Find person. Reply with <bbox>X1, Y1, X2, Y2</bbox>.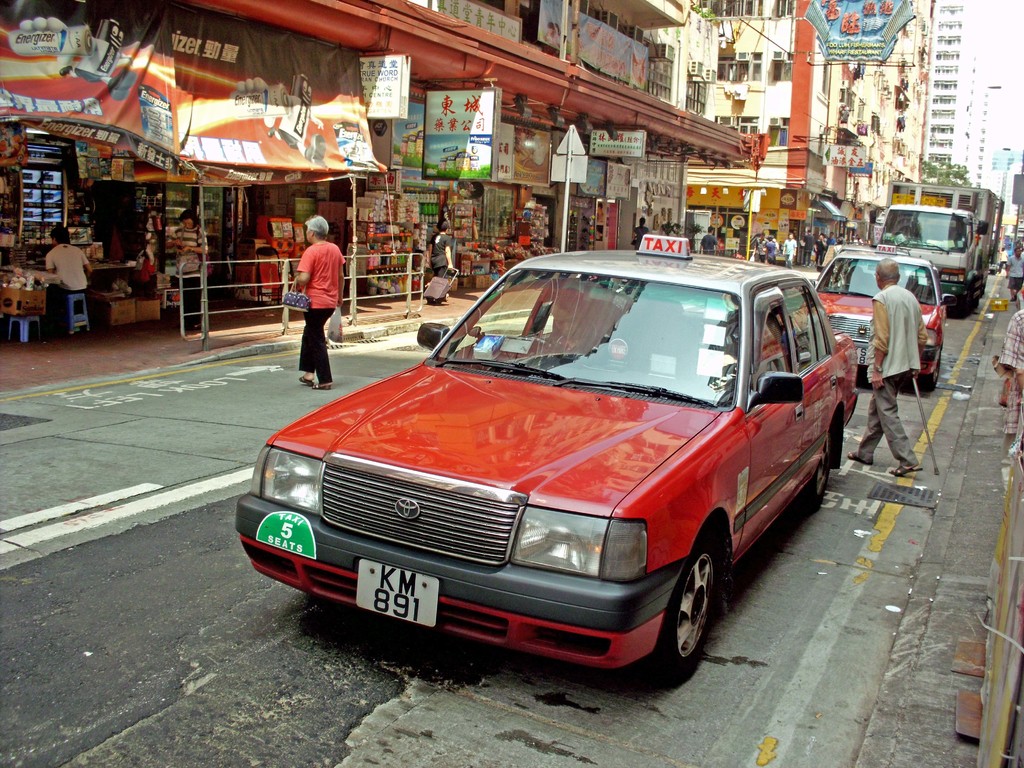
<bbox>166, 214, 214, 302</bbox>.
